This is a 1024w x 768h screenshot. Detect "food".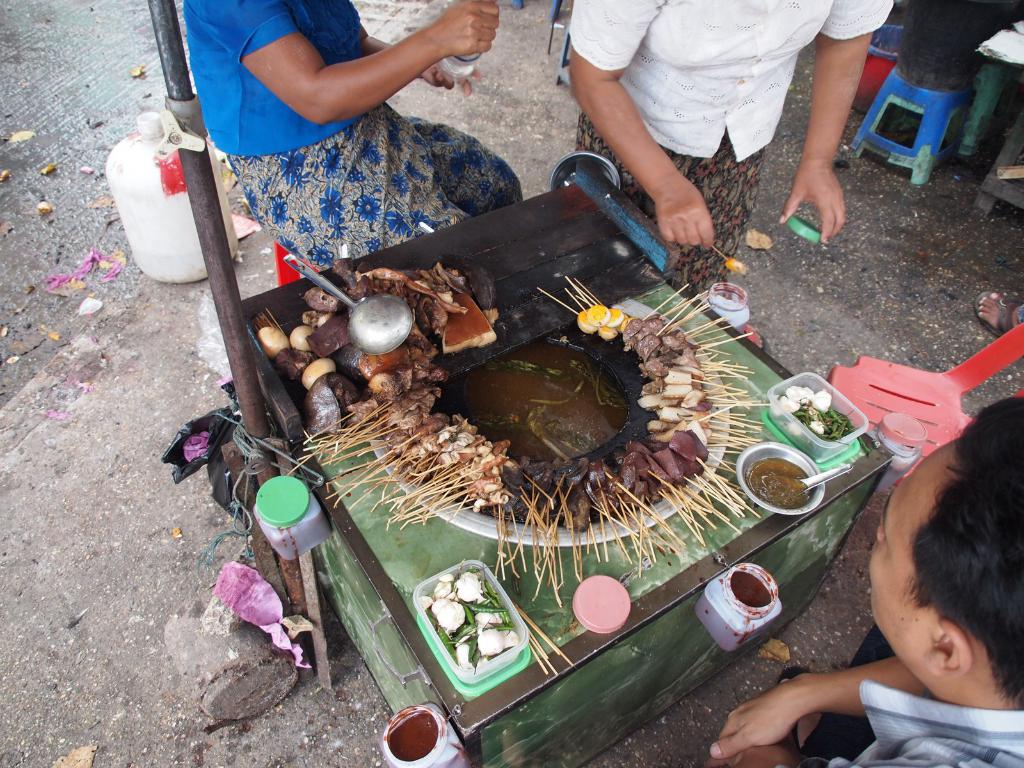
<region>419, 567, 521, 672</region>.
